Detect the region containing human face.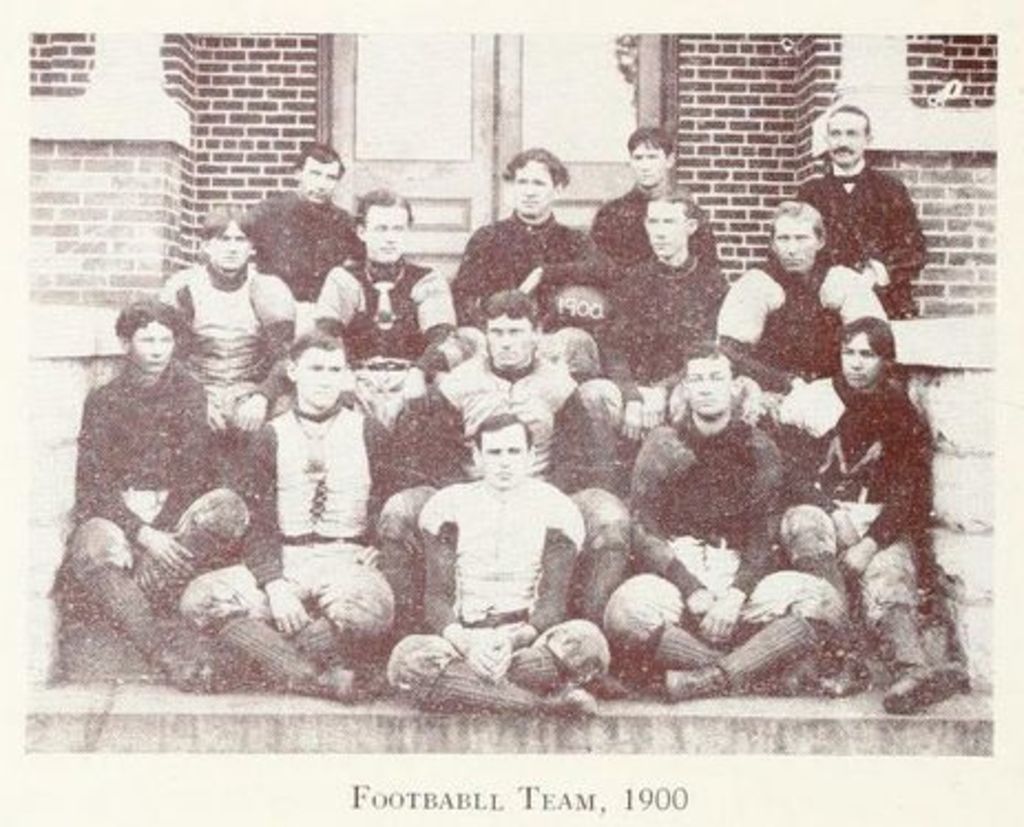
left=829, top=108, right=865, bottom=166.
